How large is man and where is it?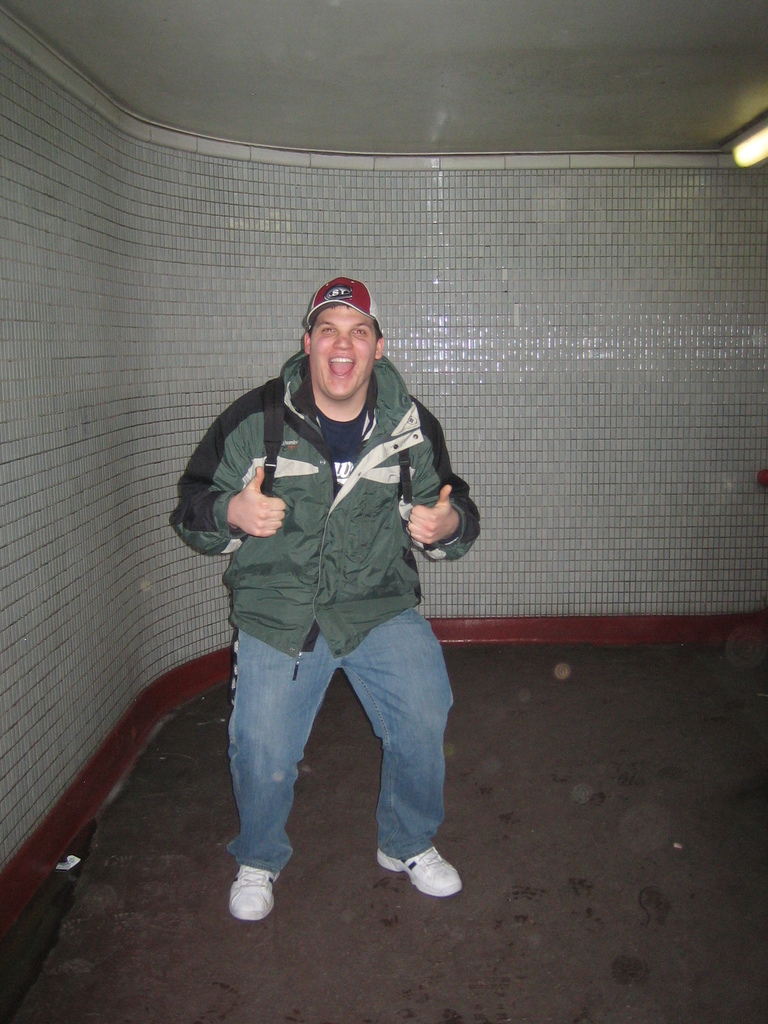
Bounding box: (x1=165, y1=262, x2=489, y2=943).
